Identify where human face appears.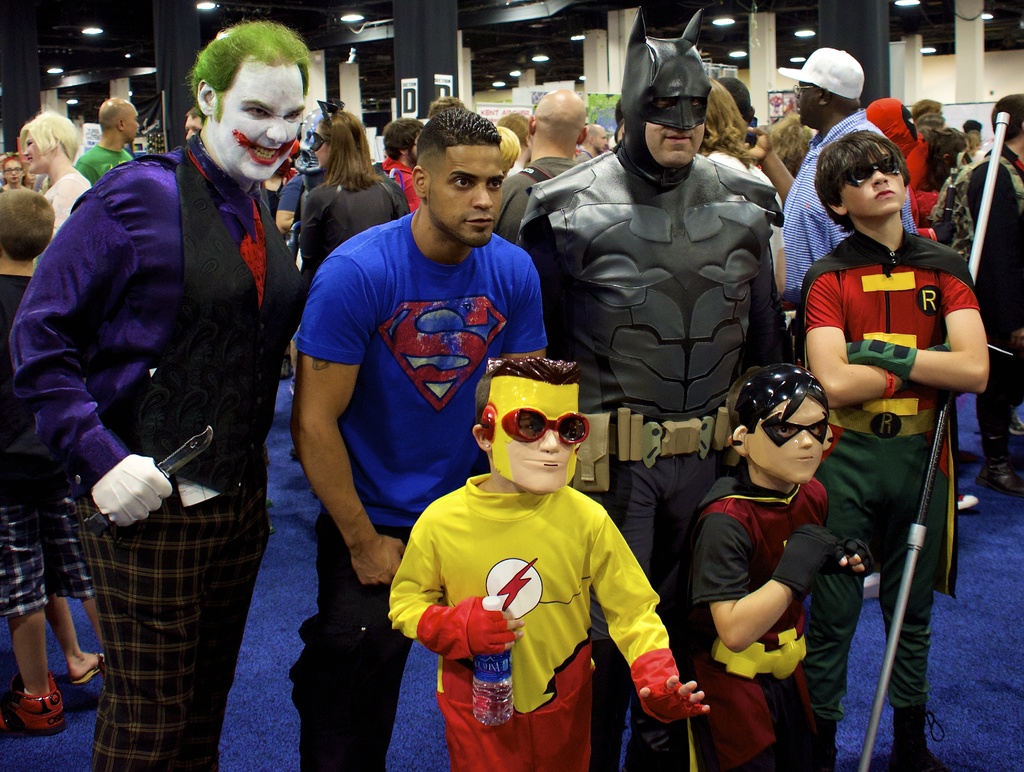
Appears at <region>793, 84, 818, 126</region>.
